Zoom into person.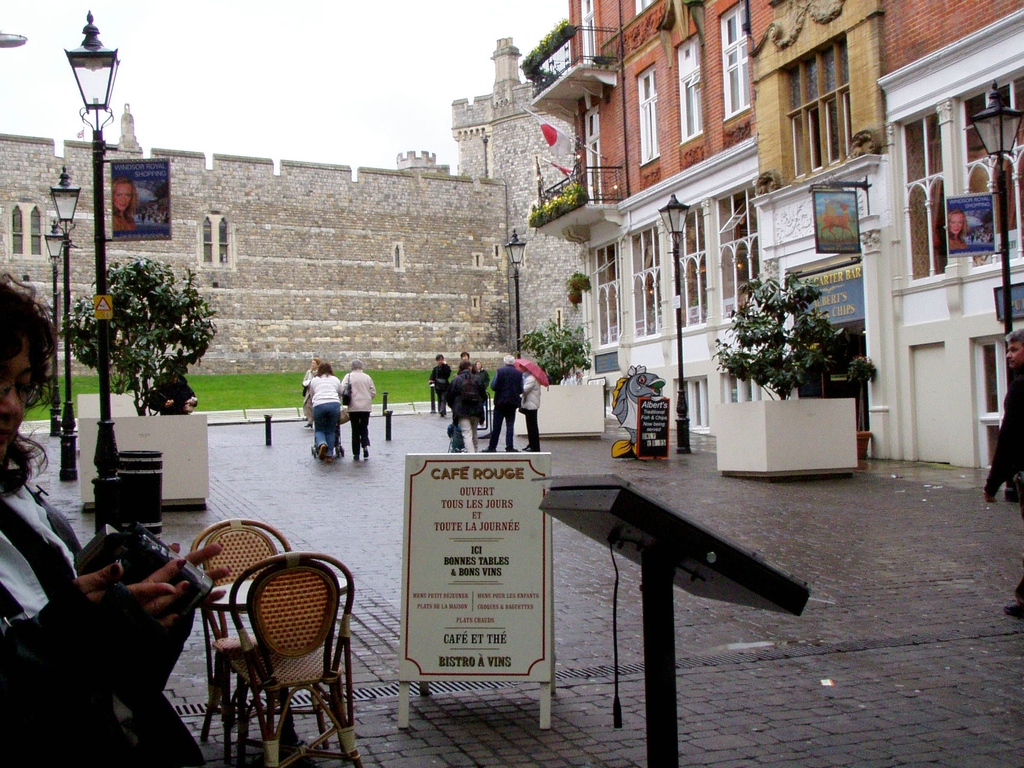
Zoom target: <region>344, 363, 371, 461</region>.
